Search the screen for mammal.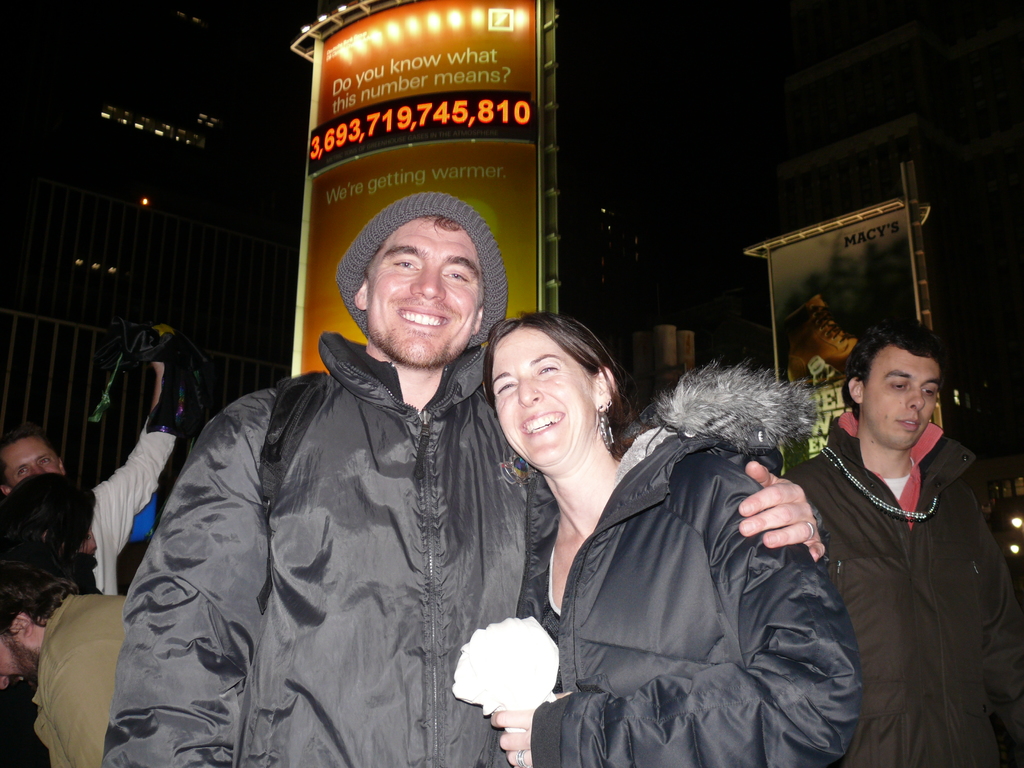
Found at crop(0, 470, 100, 767).
